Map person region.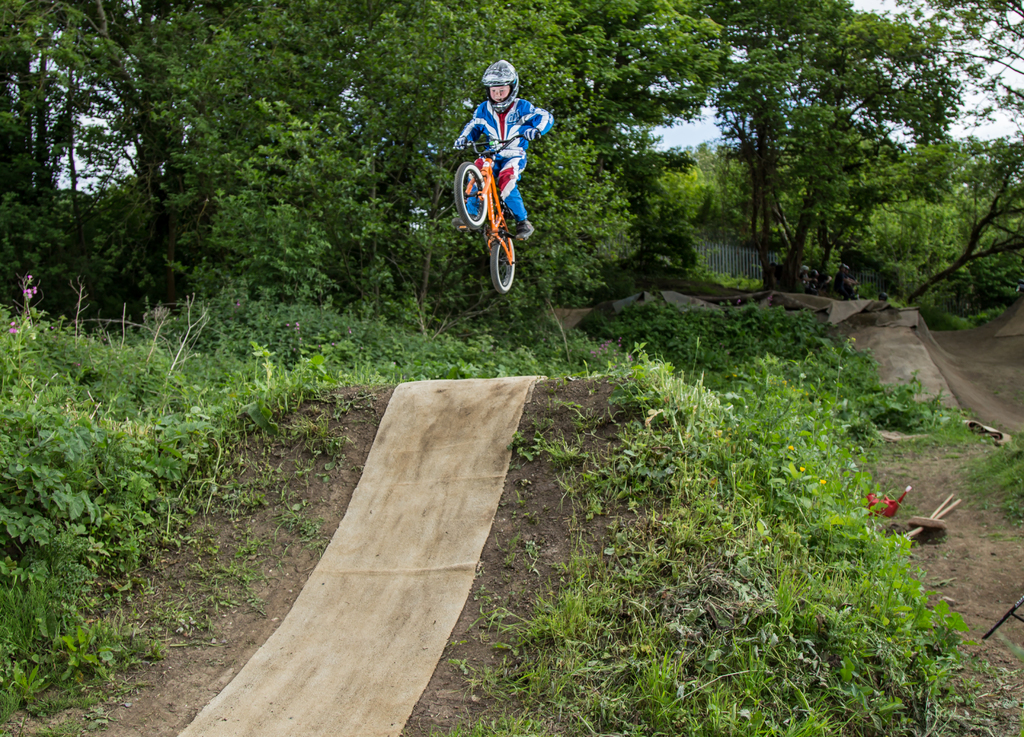
Mapped to region(451, 63, 553, 238).
